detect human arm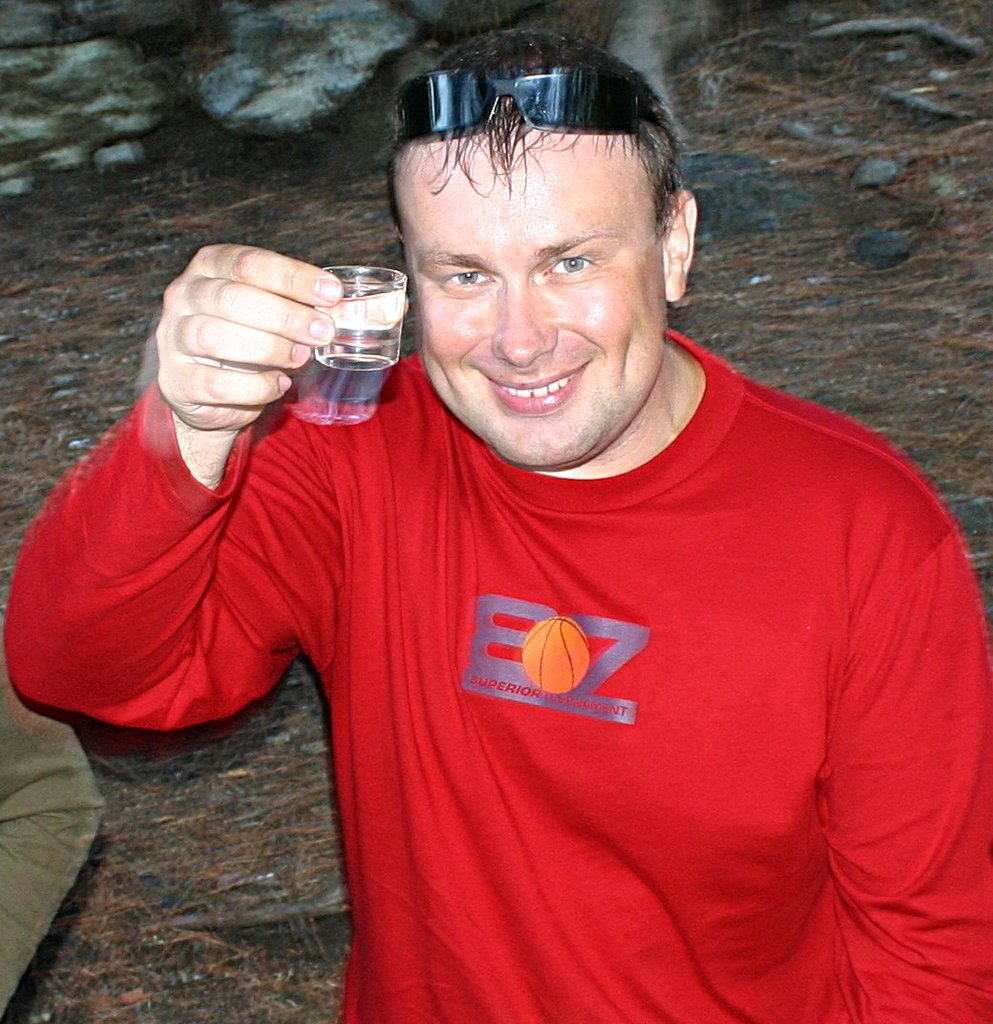
bbox=[0, 618, 103, 1022]
